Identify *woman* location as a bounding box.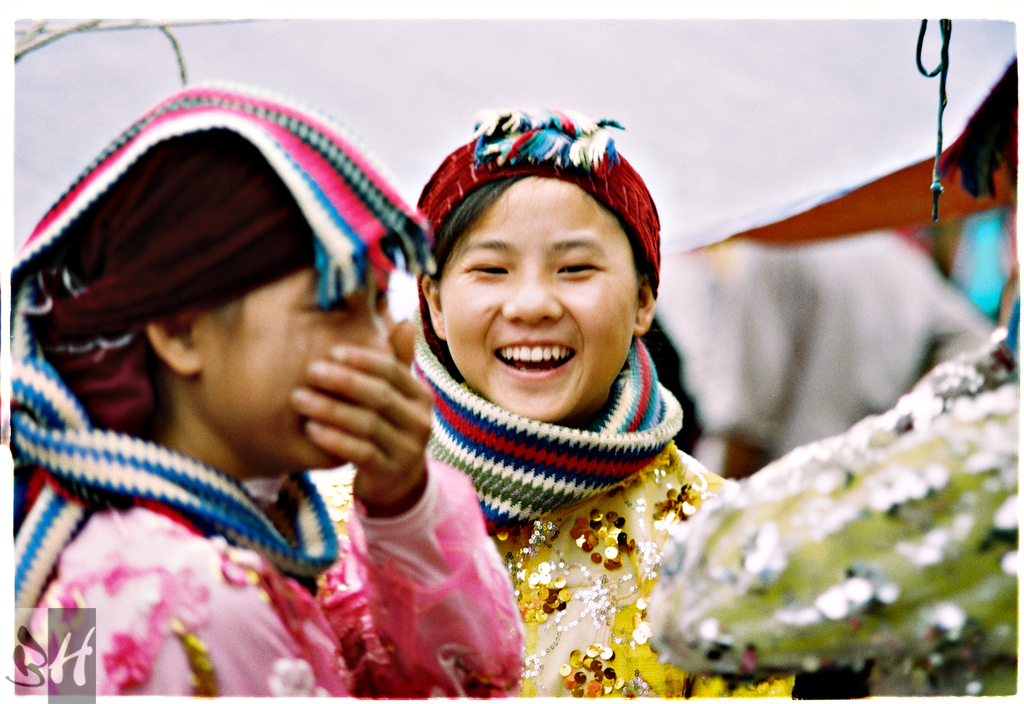
BBox(10, 79, 525, 692).
